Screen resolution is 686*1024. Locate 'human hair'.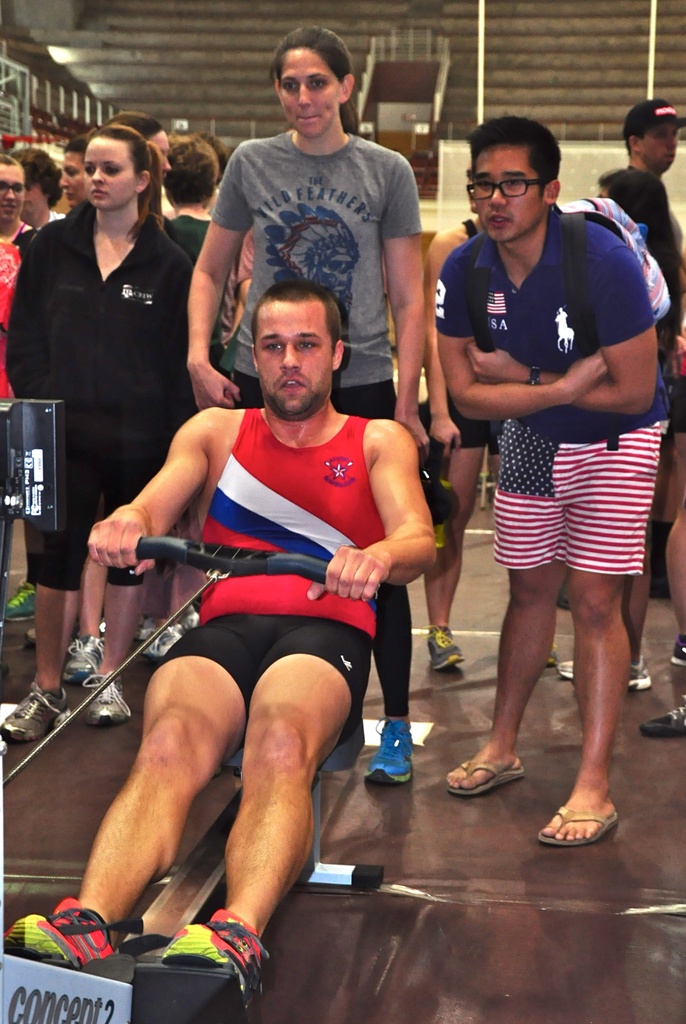
<region>88, 118, 168, 252</region>.
